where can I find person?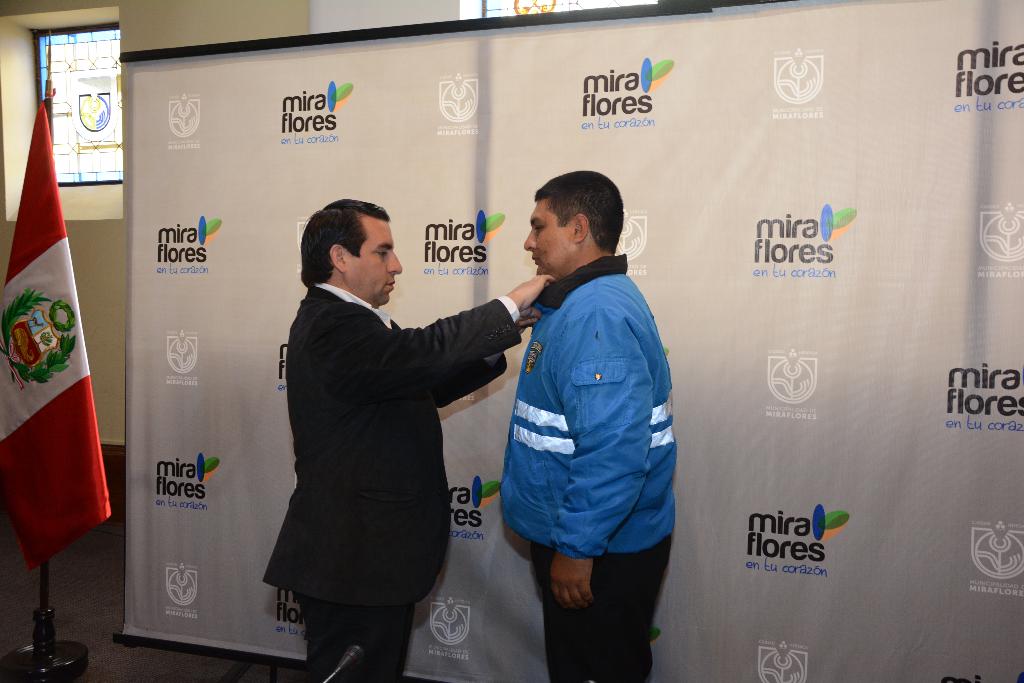
You can find it at x1=497 y1=162 x2=668 y2=682.
